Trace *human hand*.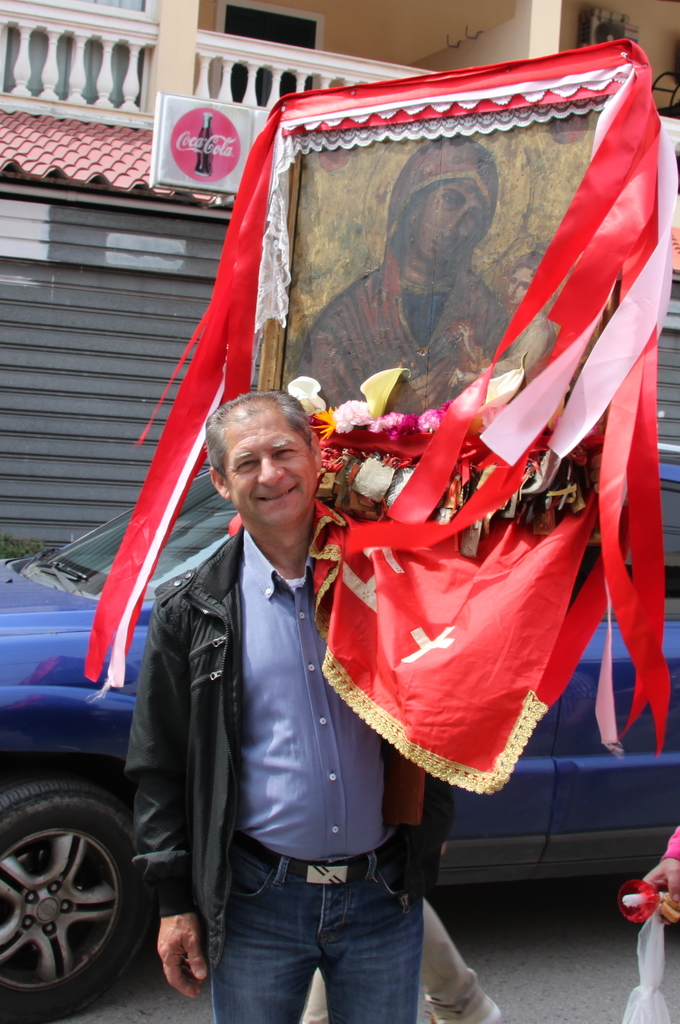
Traced to detection(383, 356, 453, 417).
